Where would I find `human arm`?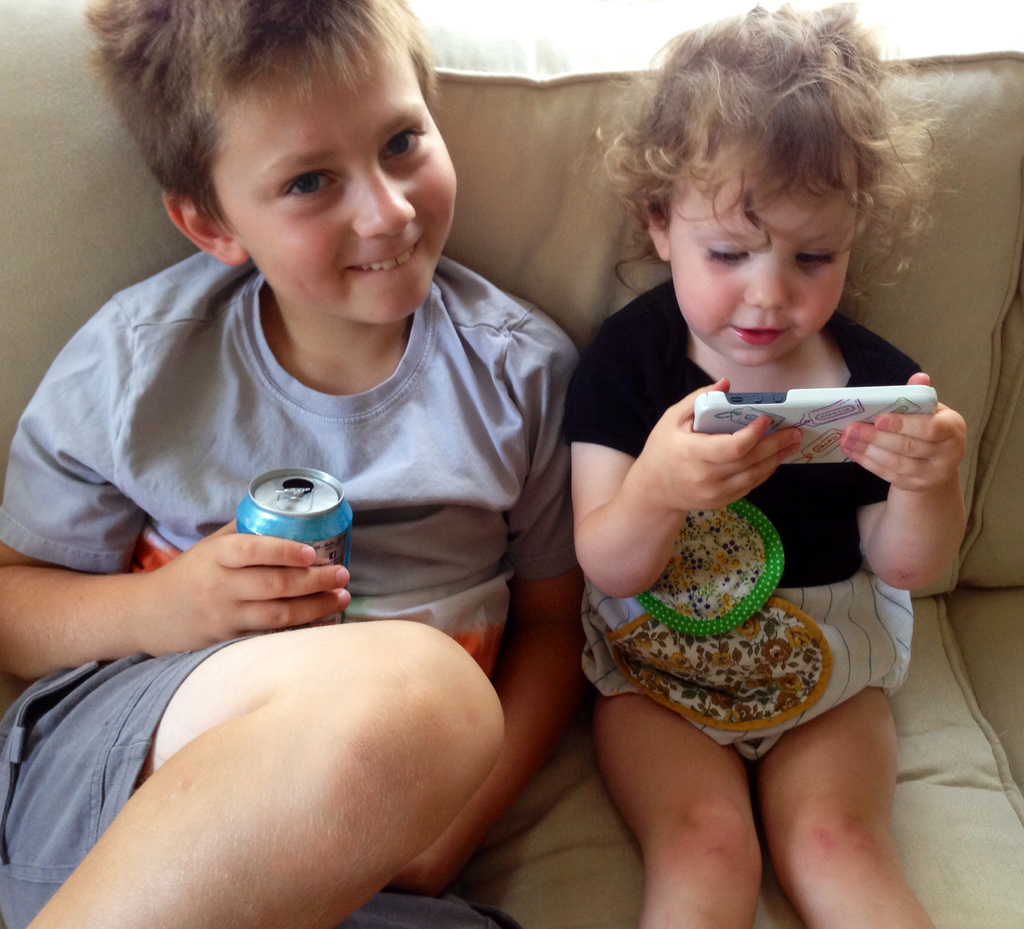
At bbox=(0, 293, 352, 679).
